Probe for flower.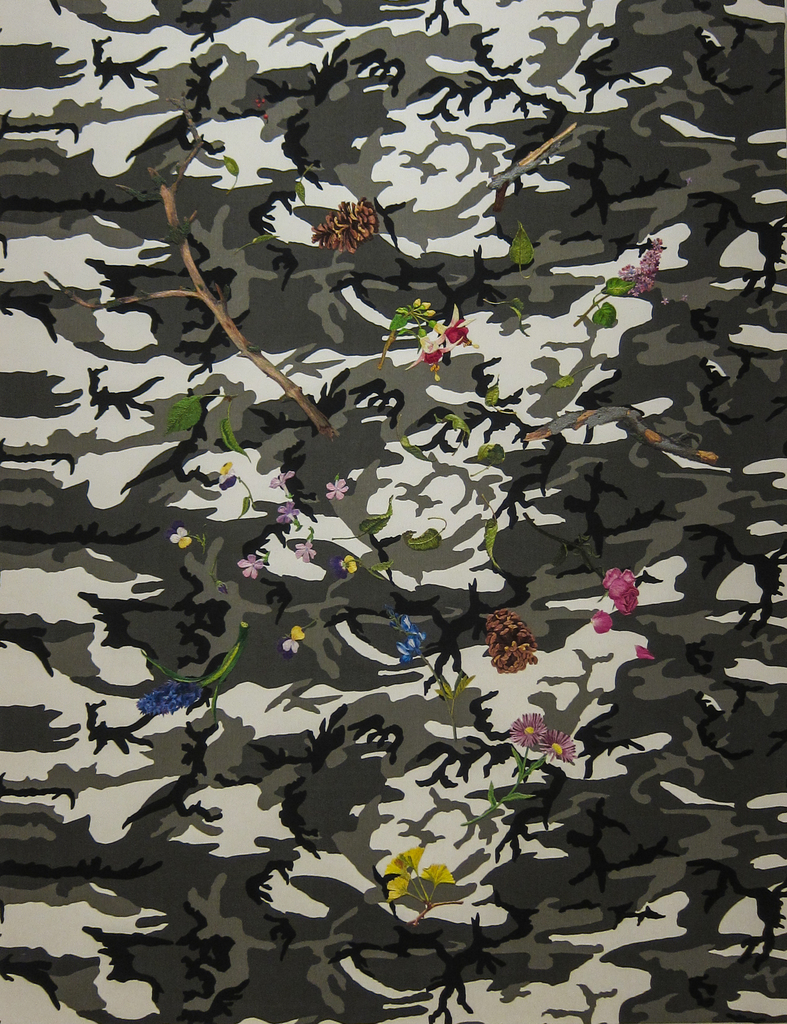
Probe result: bbox(271, 498, 302, 522).
